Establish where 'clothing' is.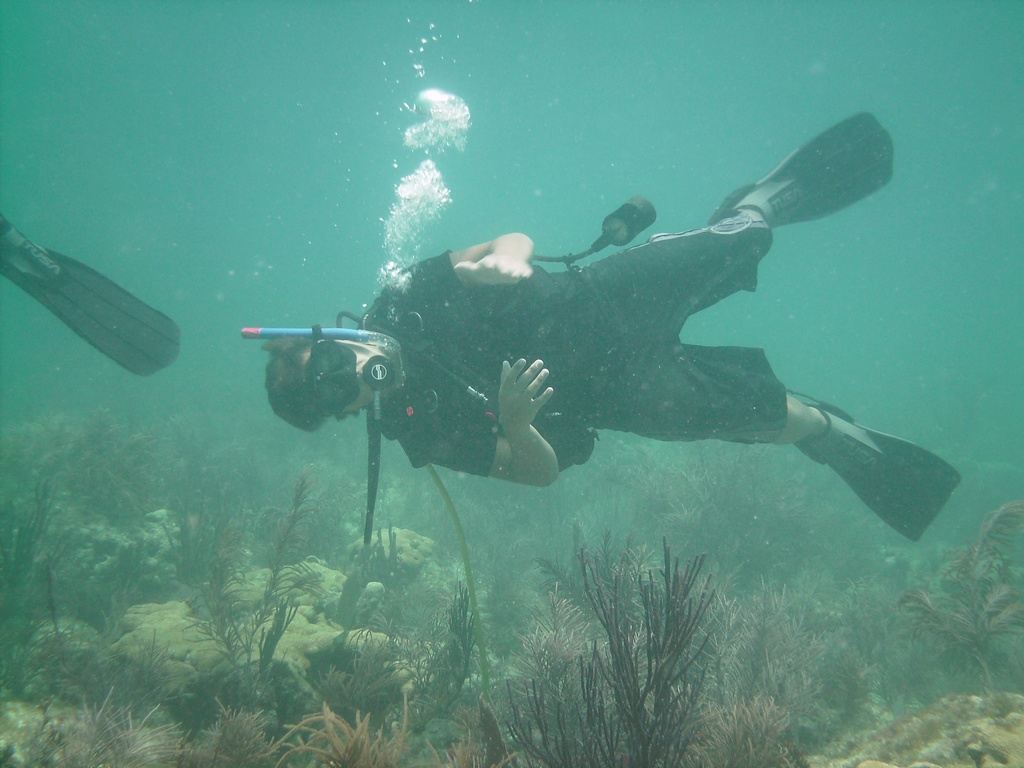
Established at 366, 255, 783, 474.
